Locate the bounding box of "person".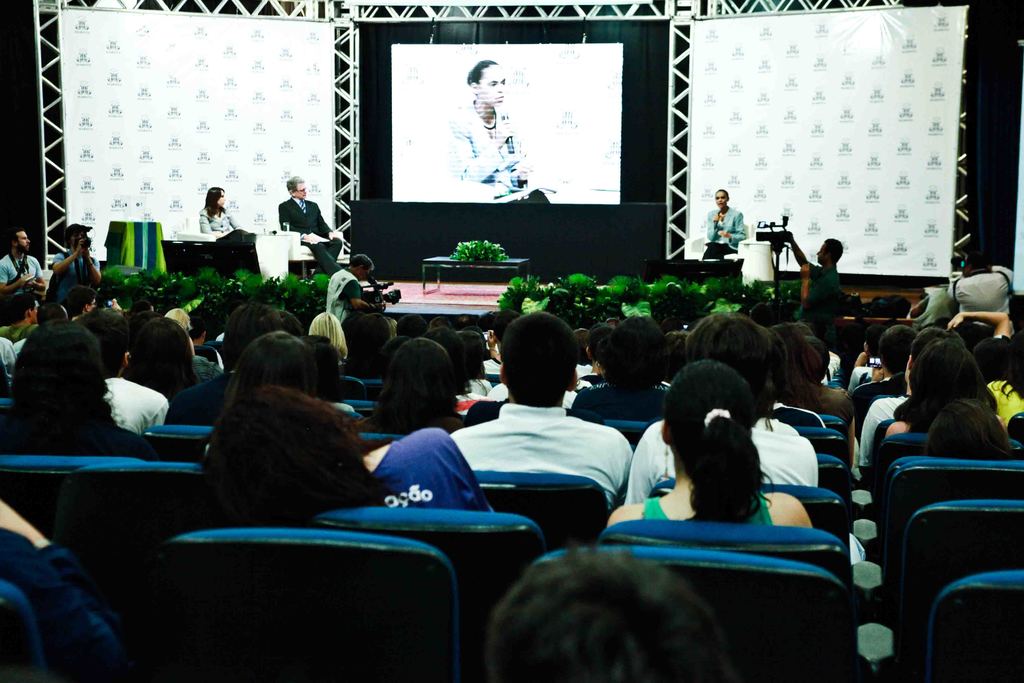
Bounding box: (50,220,107,303).
